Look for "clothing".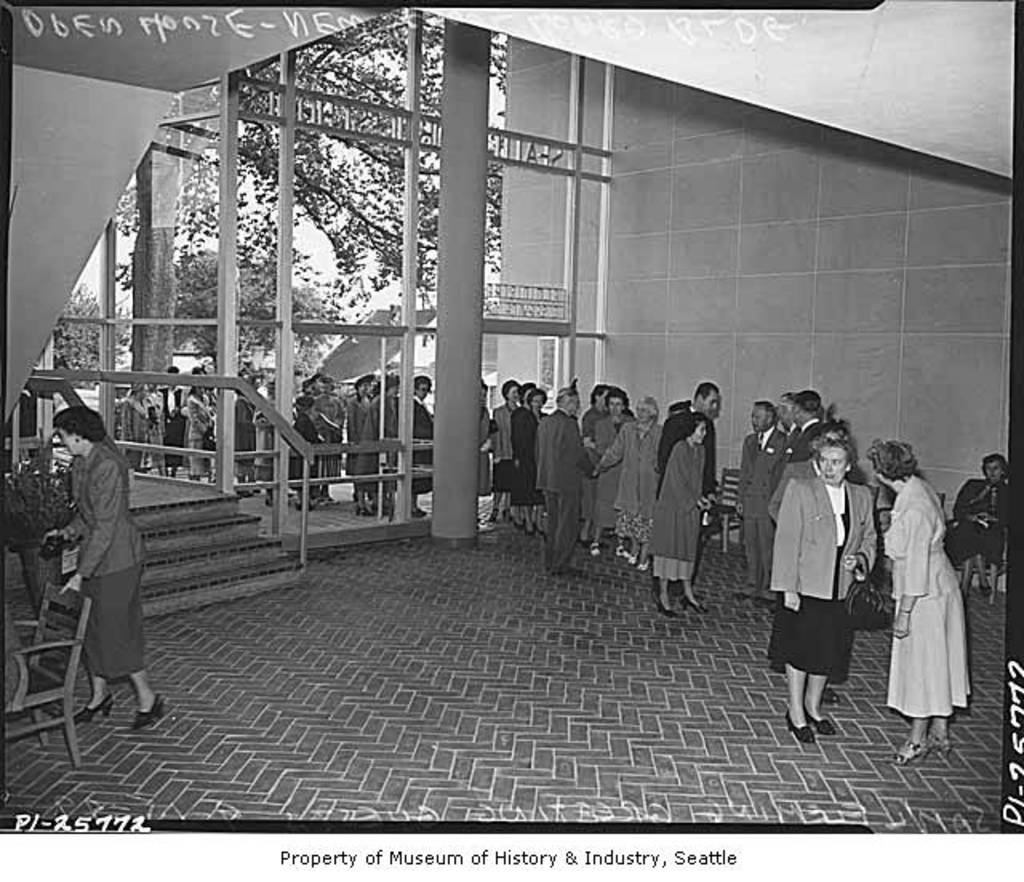
Found: crop(533, 402, 590, 571).
